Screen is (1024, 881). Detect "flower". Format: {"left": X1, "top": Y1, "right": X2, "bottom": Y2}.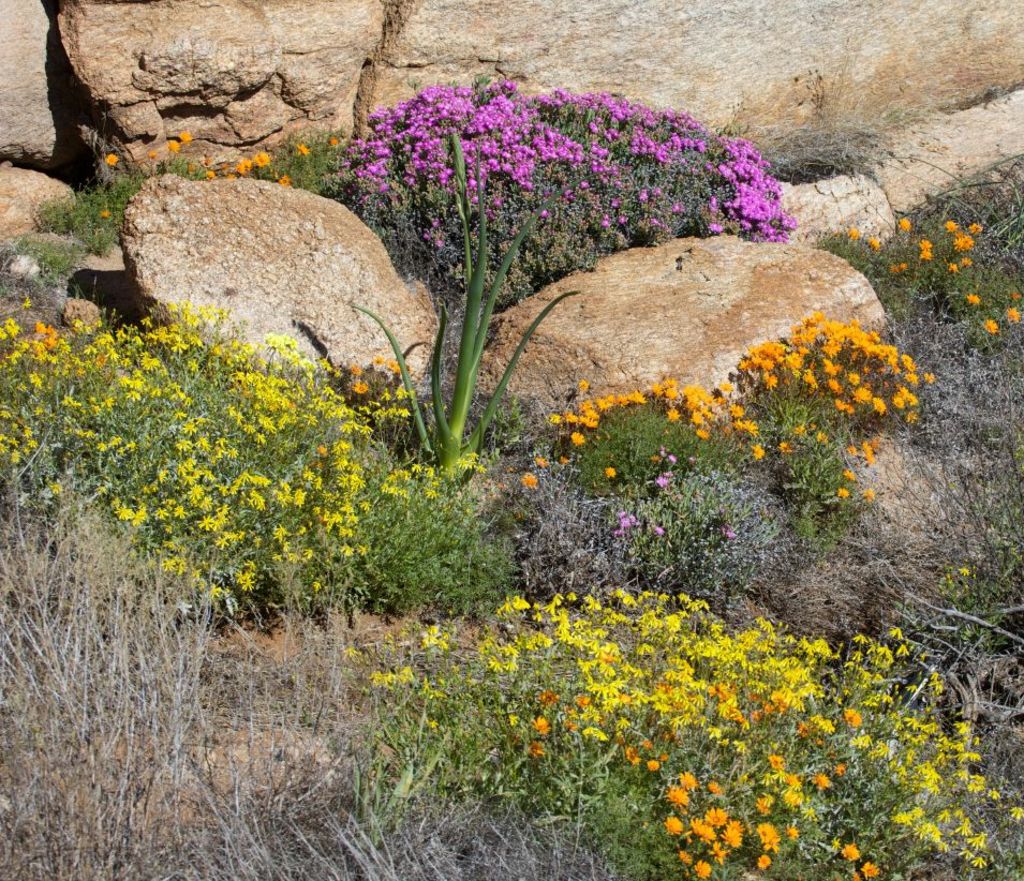
{"left": 339, "top": 591, "right": 1023, "bottom": 862}.
